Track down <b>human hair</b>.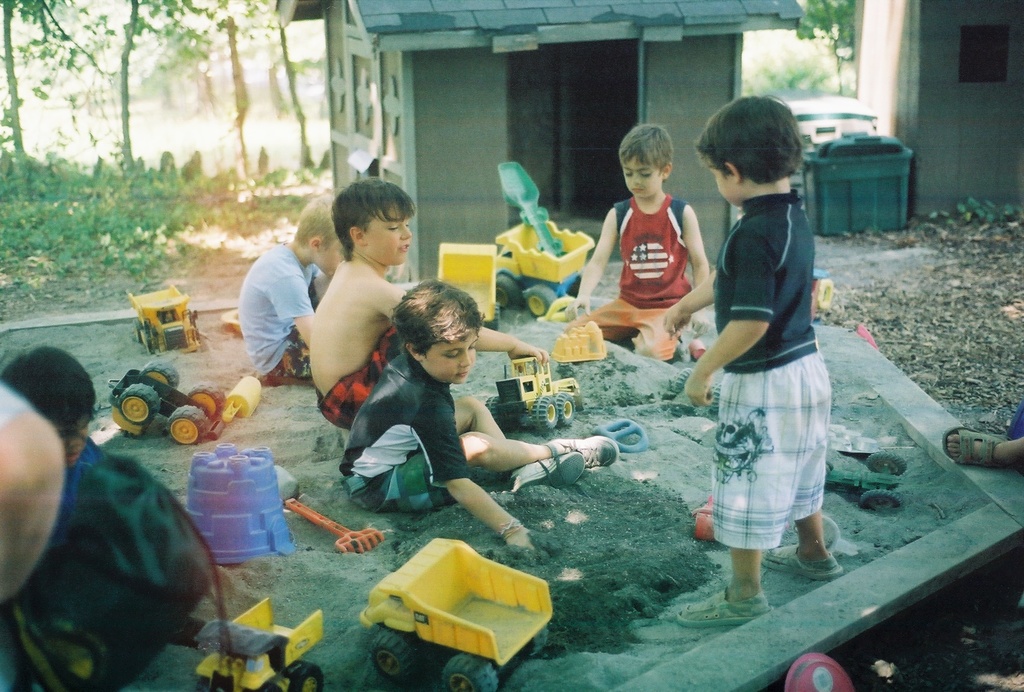
Tracked to 294/192/338/252.
